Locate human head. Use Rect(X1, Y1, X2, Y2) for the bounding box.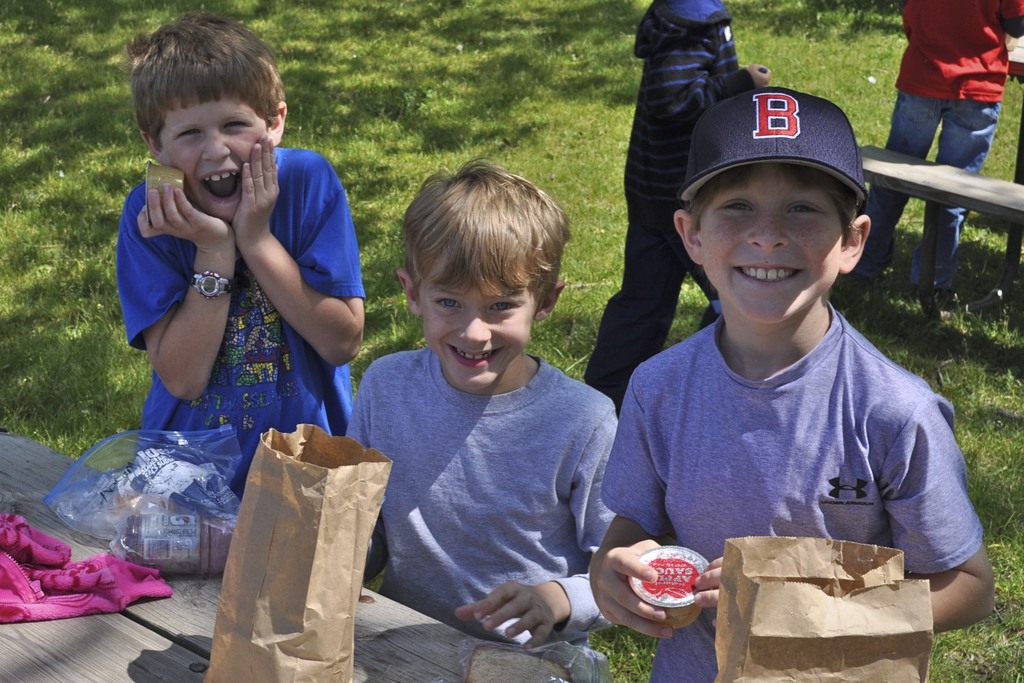
Rect(129, 15, 291, 226).
